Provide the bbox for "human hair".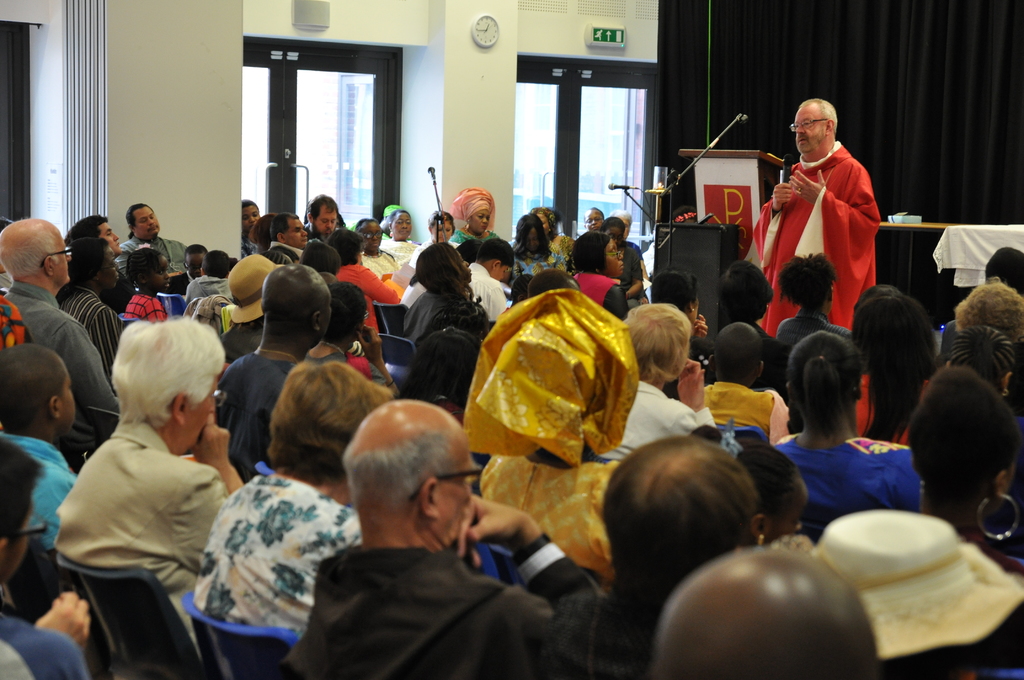
box=[0, 344, 68, 428].
